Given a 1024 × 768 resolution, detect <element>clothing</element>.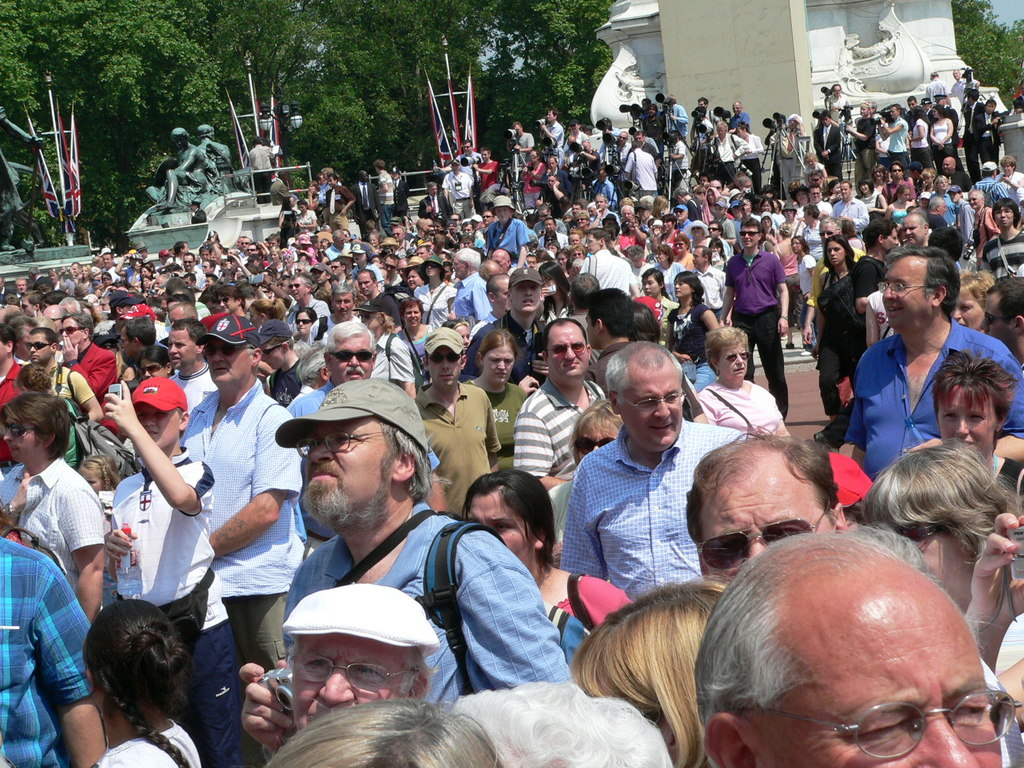
[left=798, top=198, right=833, bottom=219].
